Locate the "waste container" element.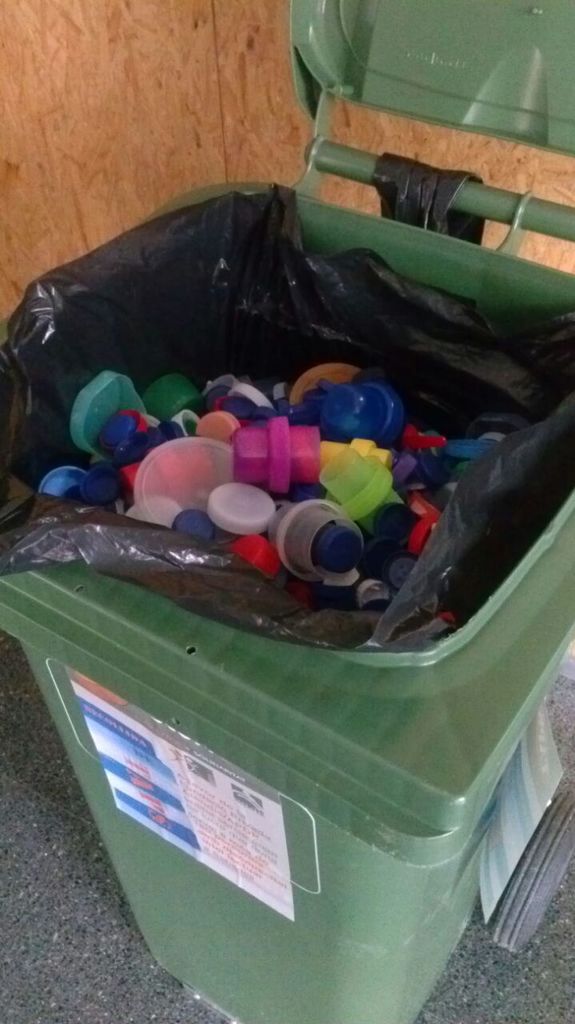
Element bbox: (left=0, top=0, right=574, bottom=1023).
